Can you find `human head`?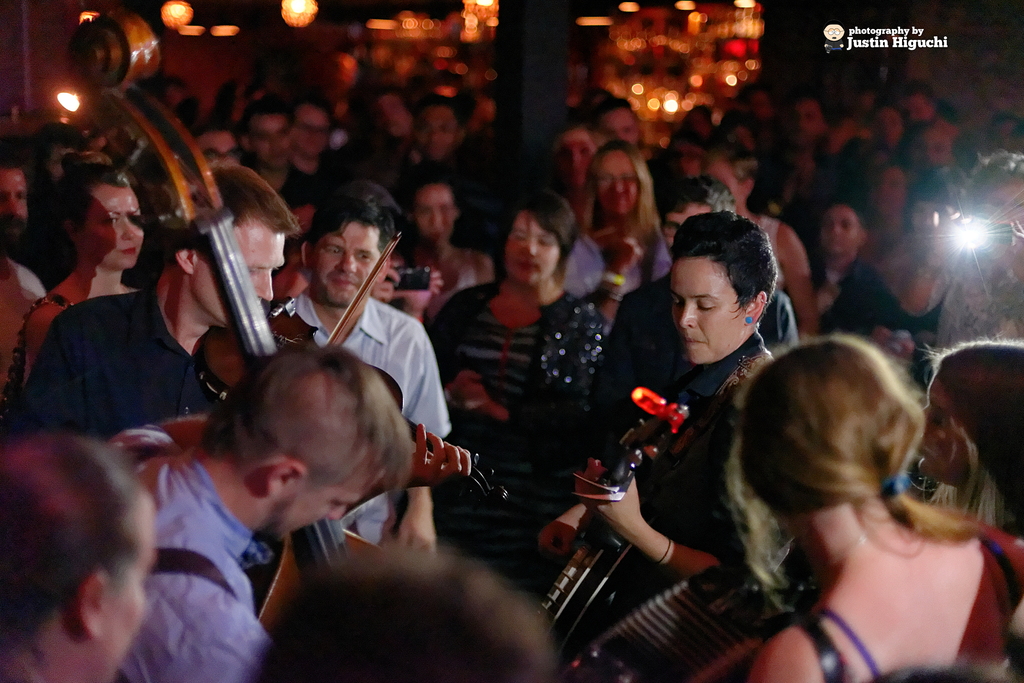
Yes, bounding box: locate(190, 342, 406, 546).
